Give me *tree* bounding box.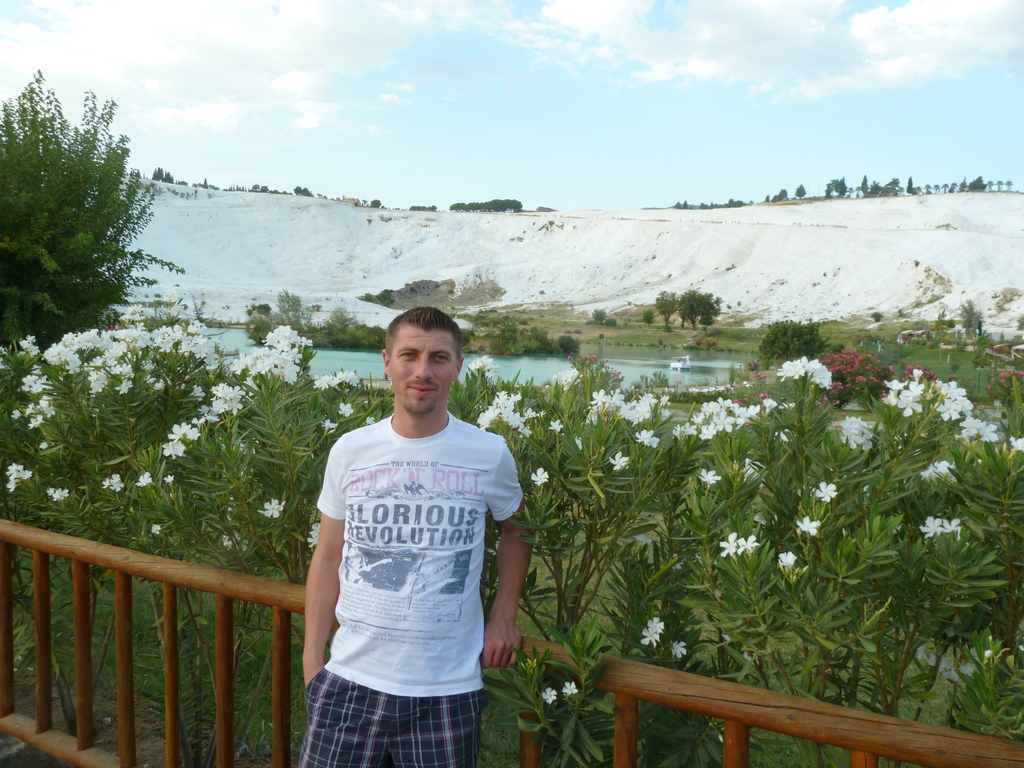
box=[0, 59, 199, 354].
